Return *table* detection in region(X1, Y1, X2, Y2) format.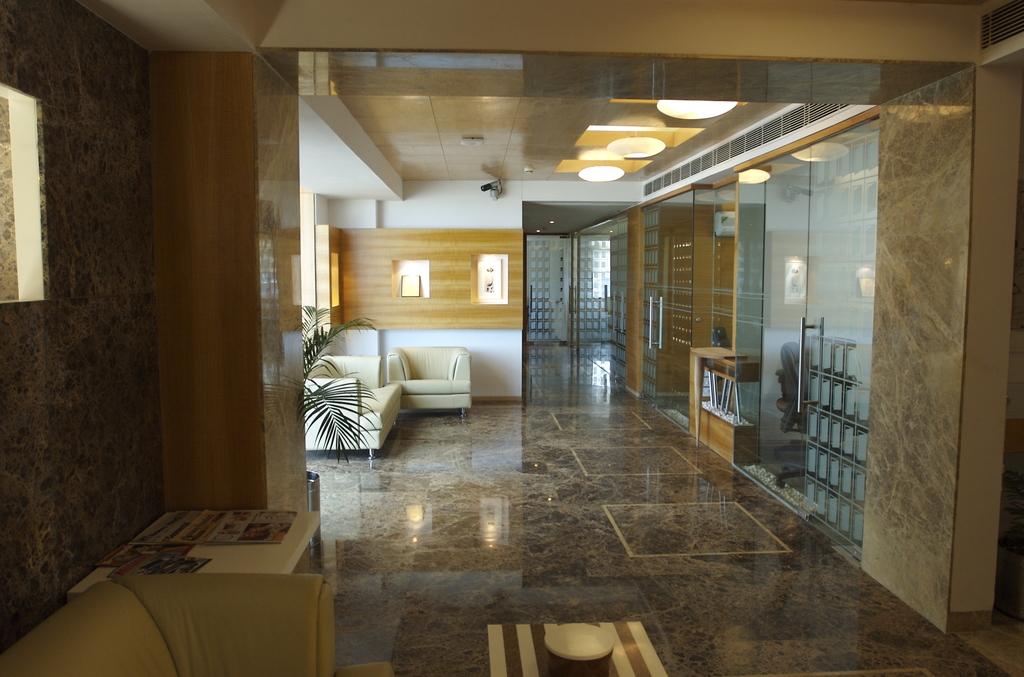
region(683, 344, 751, 460).
